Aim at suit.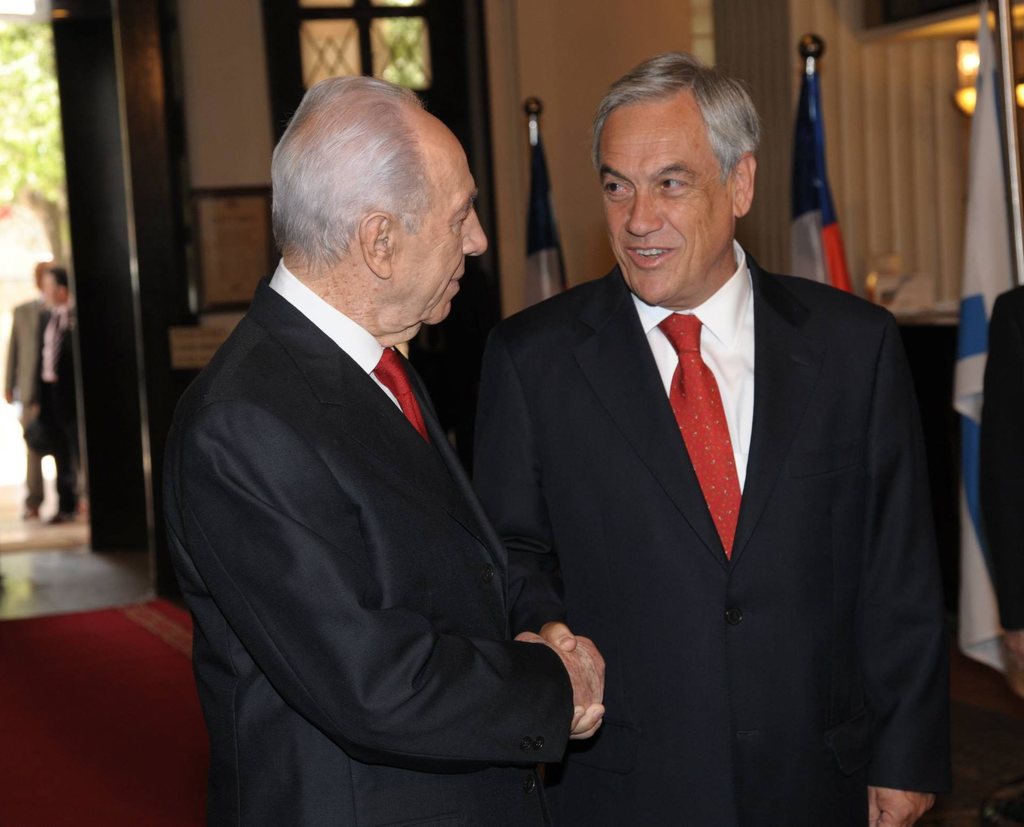
Aimed at (972, 285, 1023, 626).
